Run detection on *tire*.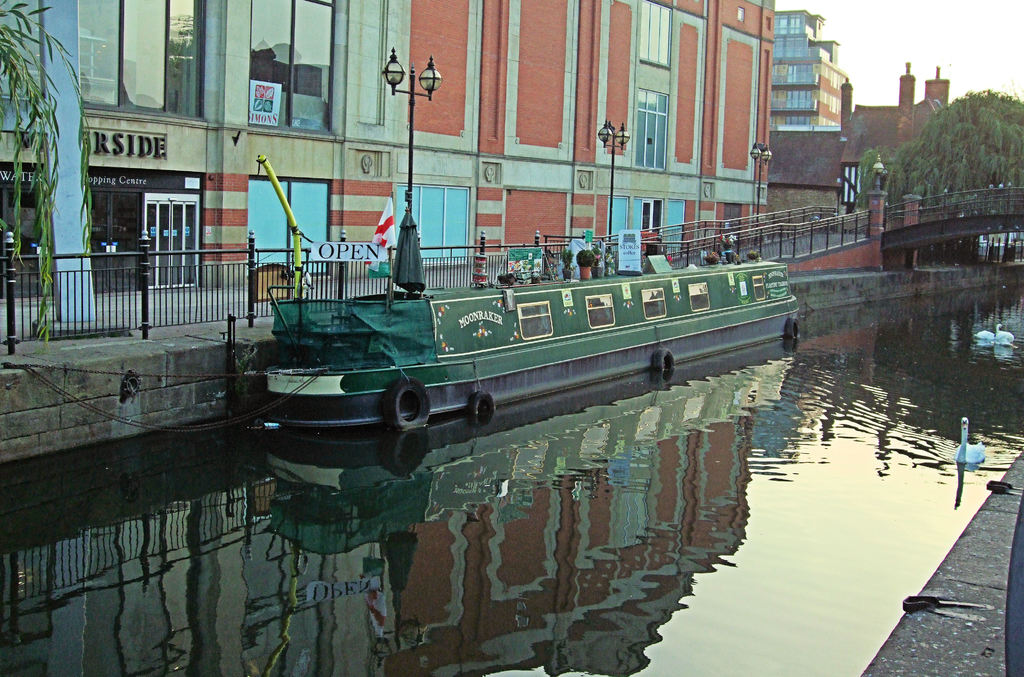
Result: bbox(385, 373, 431, 432).
